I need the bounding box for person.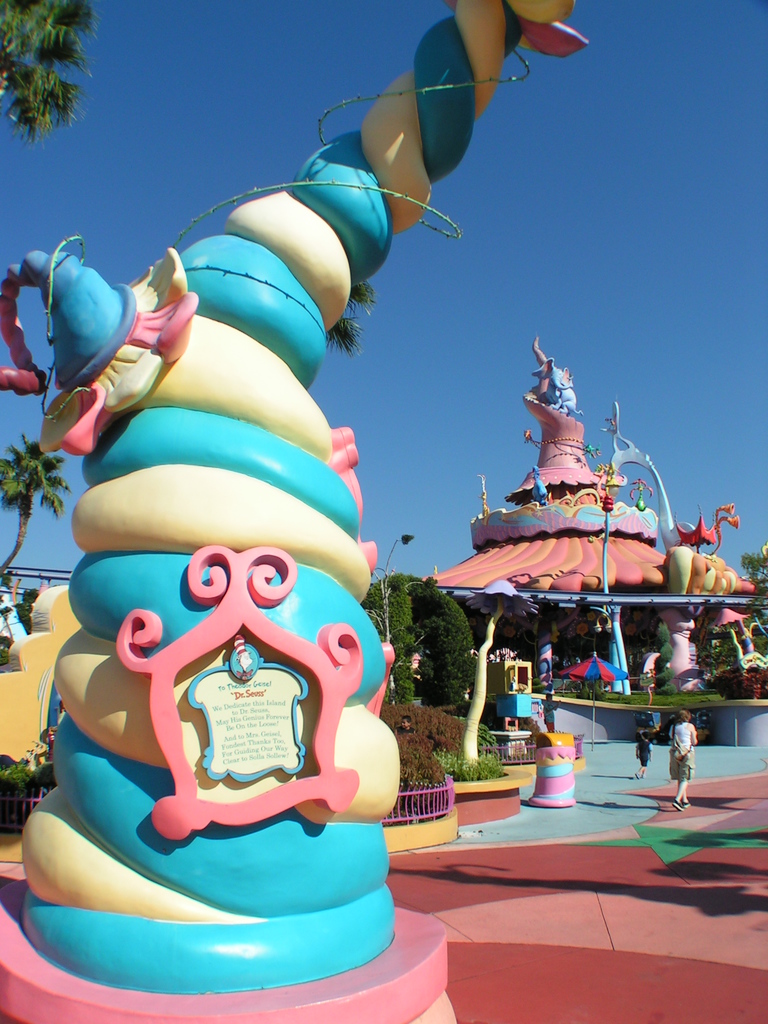
Here it is: select_region(668, 710, 696, 810).
